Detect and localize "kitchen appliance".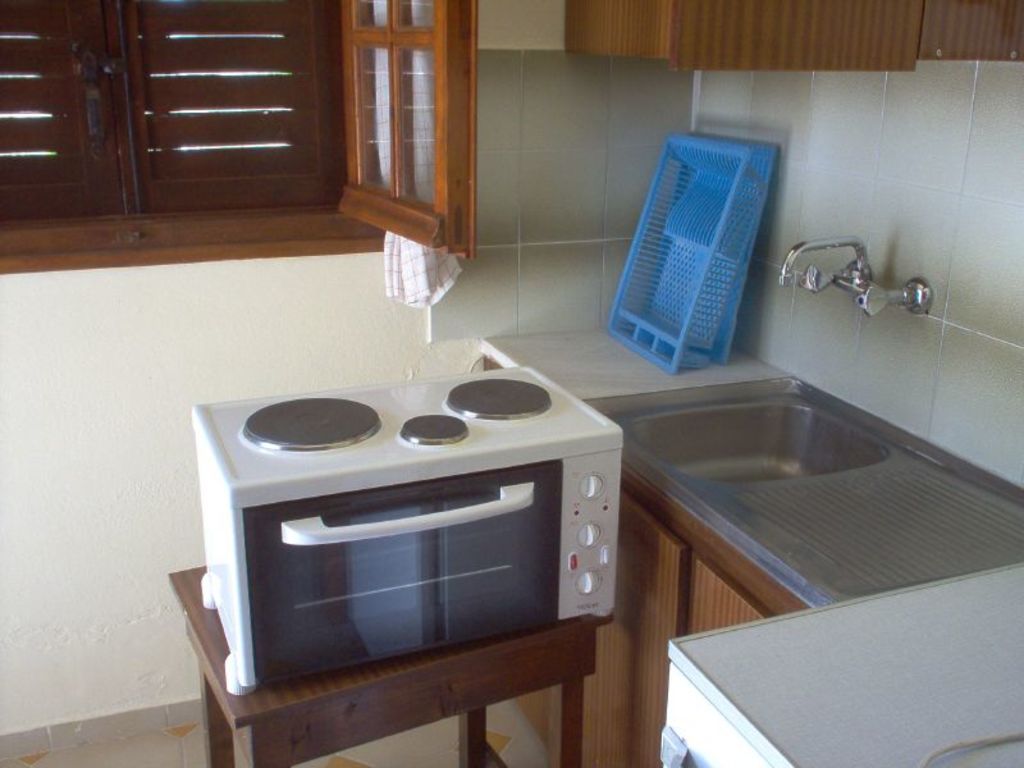
Localized at [left=602, top=136, right=778, bottom=374].
